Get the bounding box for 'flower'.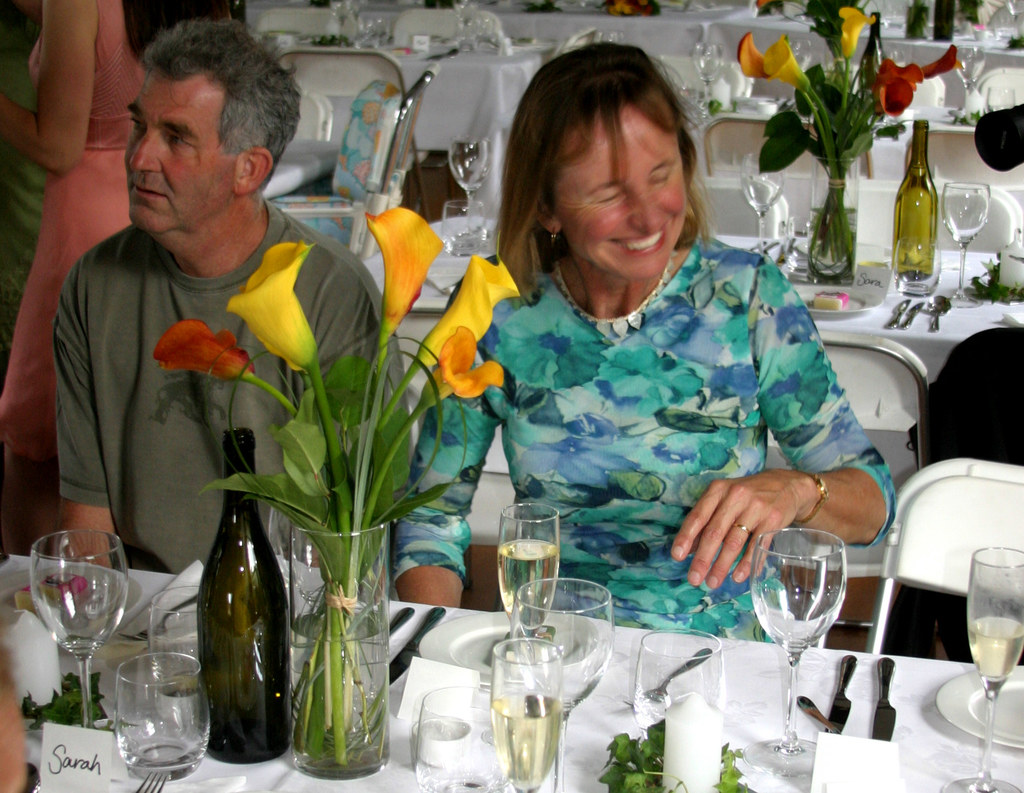
region(836, 7, 875, 59).
